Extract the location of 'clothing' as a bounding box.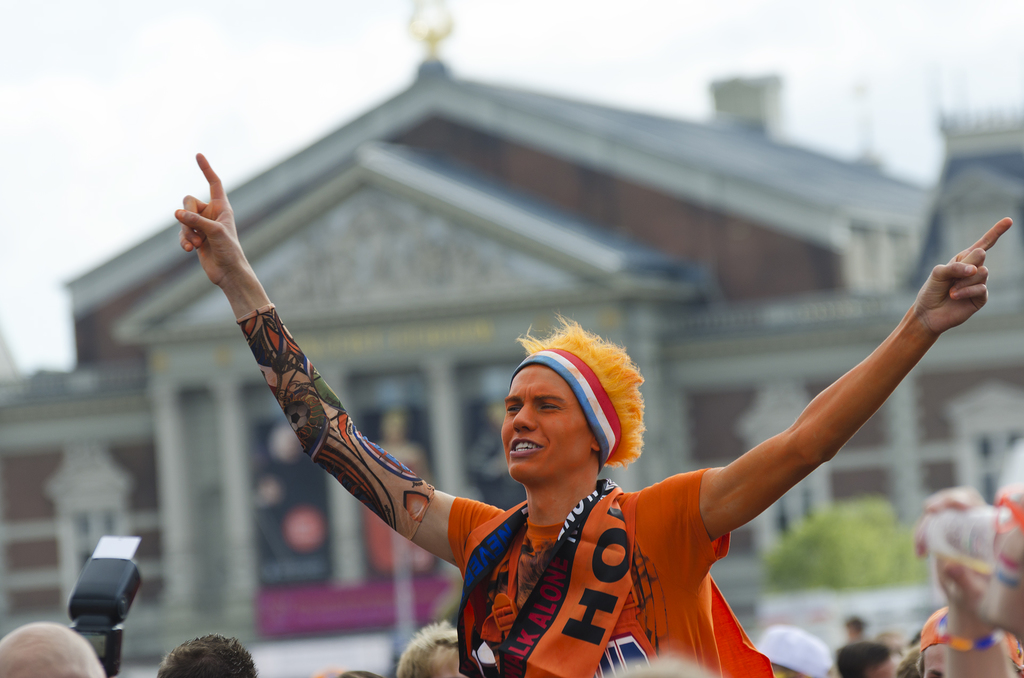
crop(419, 469, 719, 664).
